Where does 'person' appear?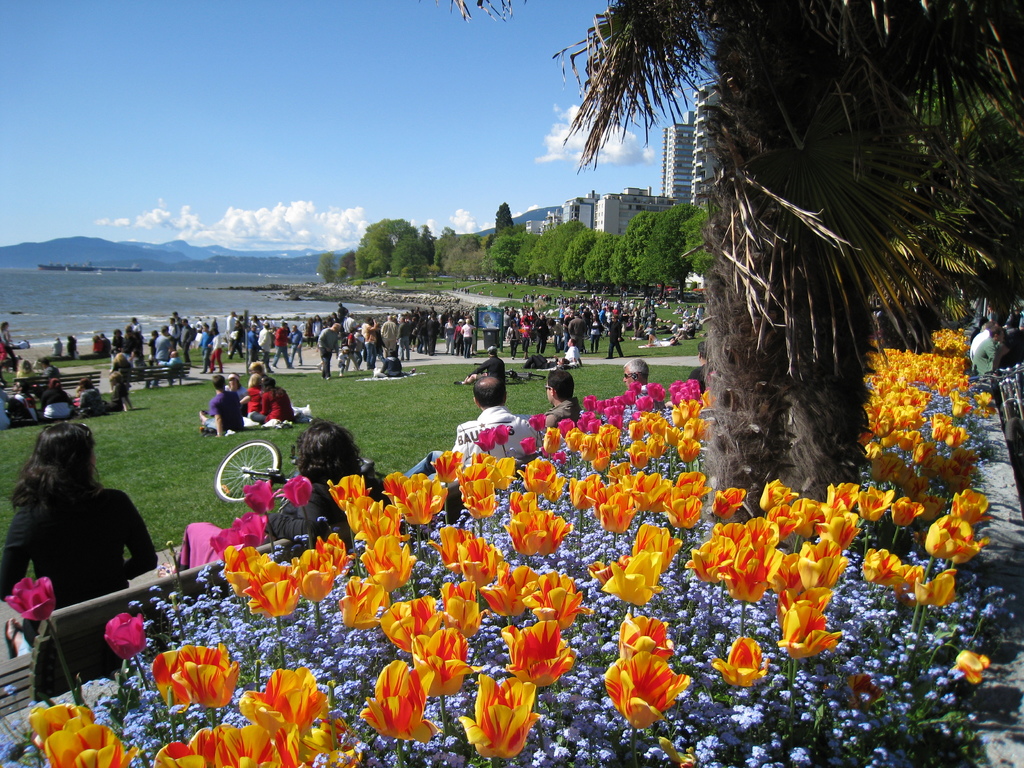
Appears at 616,360,652,399.
